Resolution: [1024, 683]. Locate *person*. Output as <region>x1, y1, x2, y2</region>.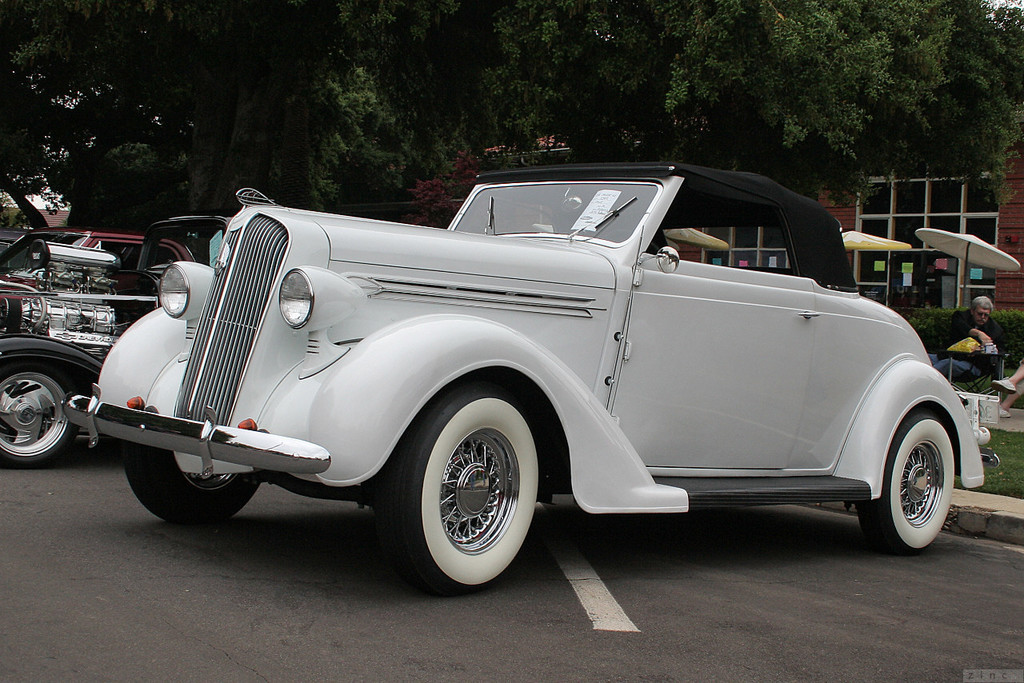
<region>990, 356, 1023, 420</region>.
